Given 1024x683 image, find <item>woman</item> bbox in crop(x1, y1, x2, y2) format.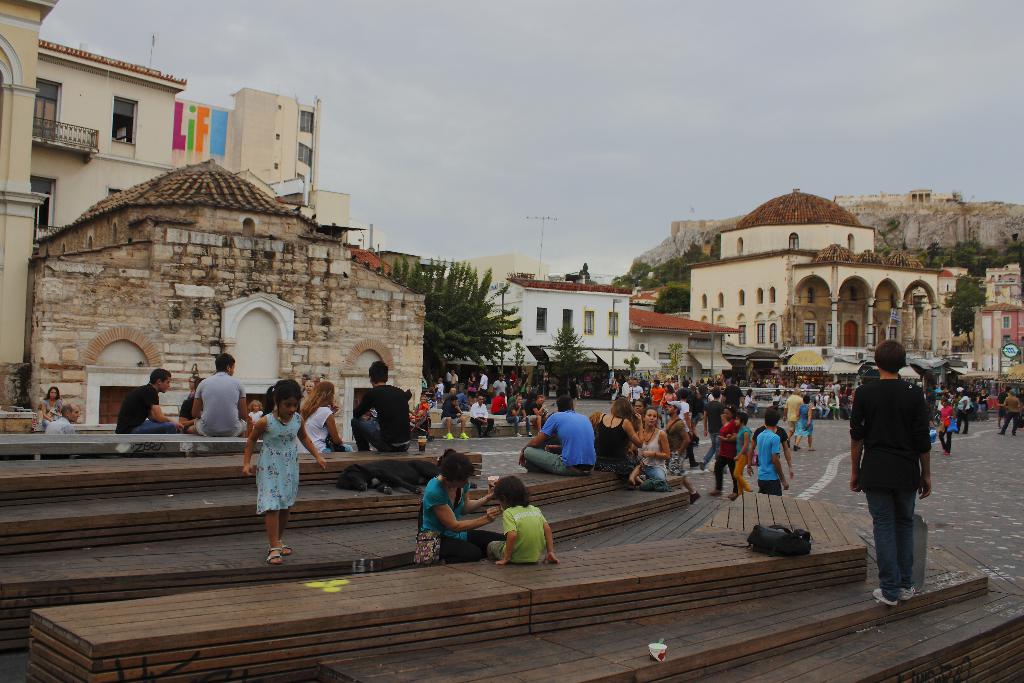
crop(662, 376, 676, 413).
